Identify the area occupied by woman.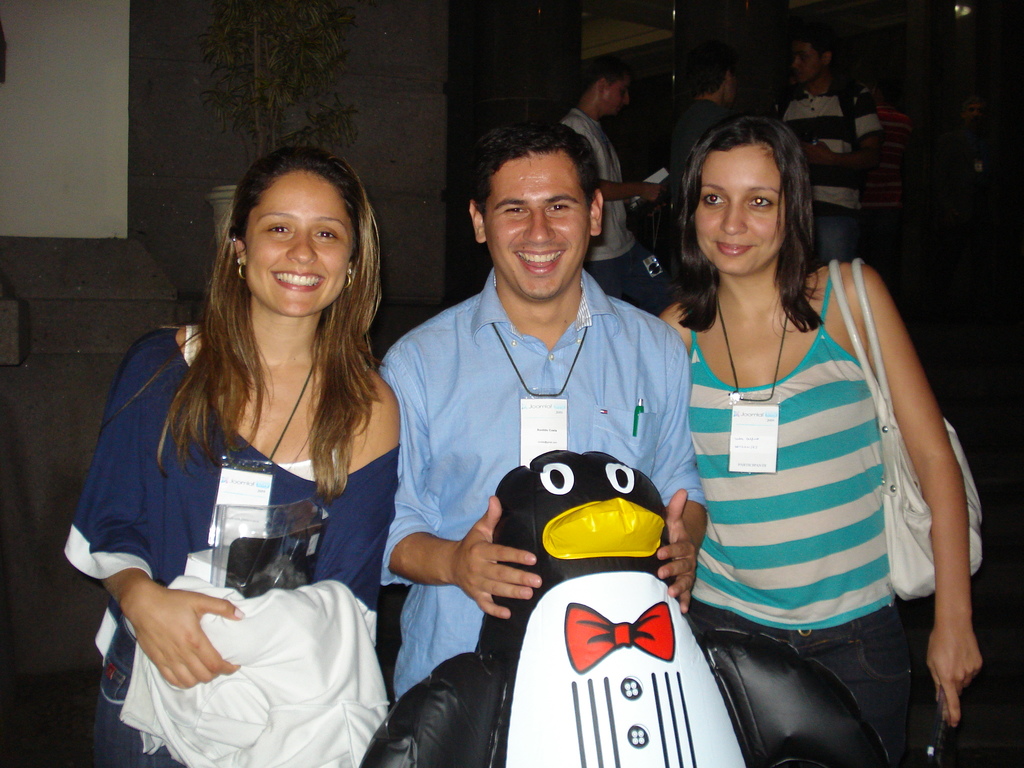
Area: {"left": 659, "top": 116, "right": 984, "bottom": 767}.
